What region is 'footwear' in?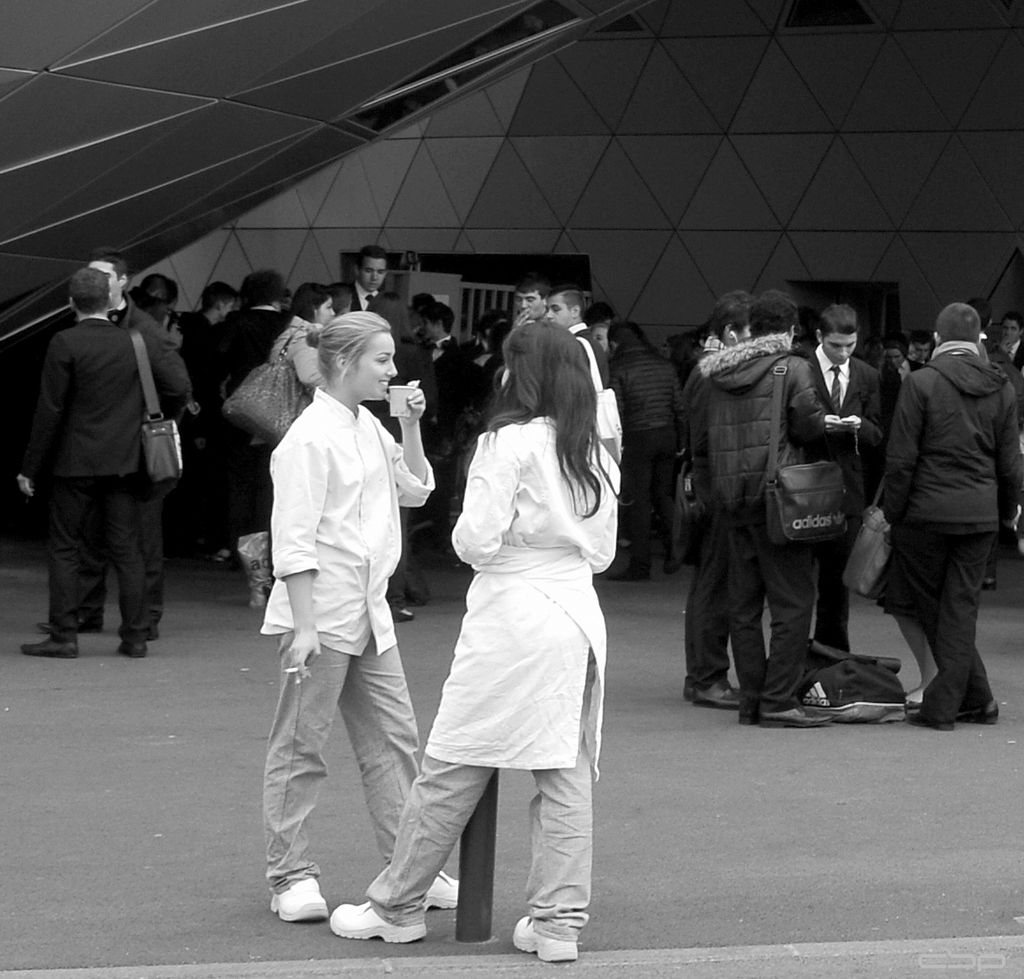
bbox=[324, 900, 428, 945].
